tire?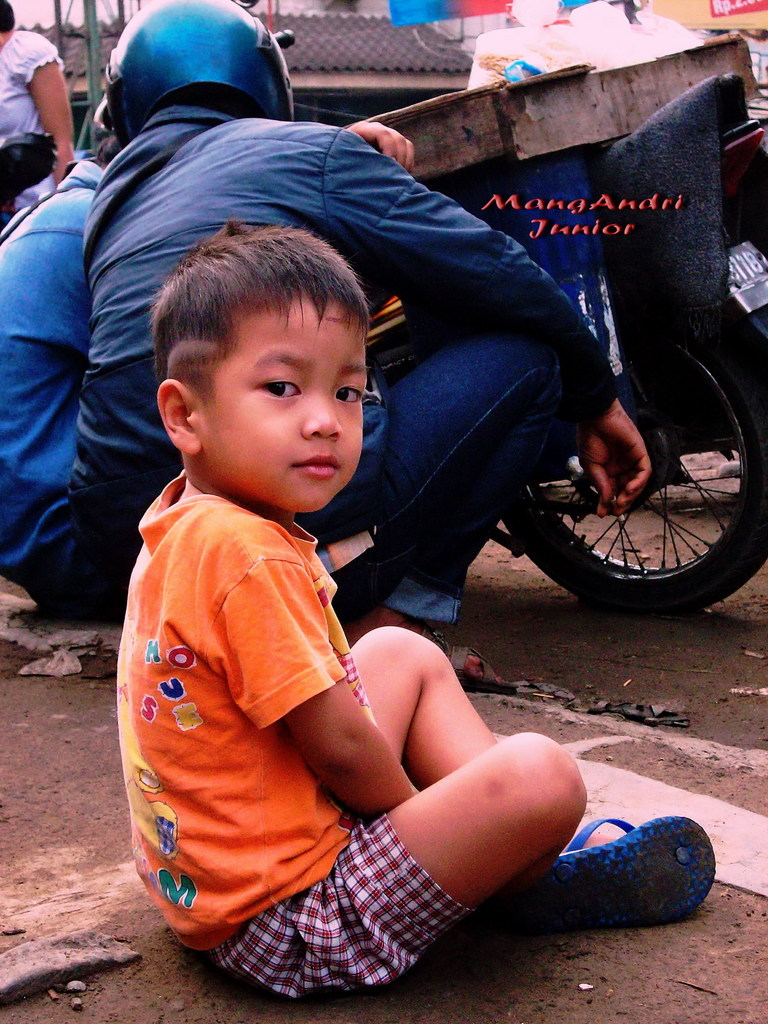
x1=509, y1=426, x2=756, y2=584
